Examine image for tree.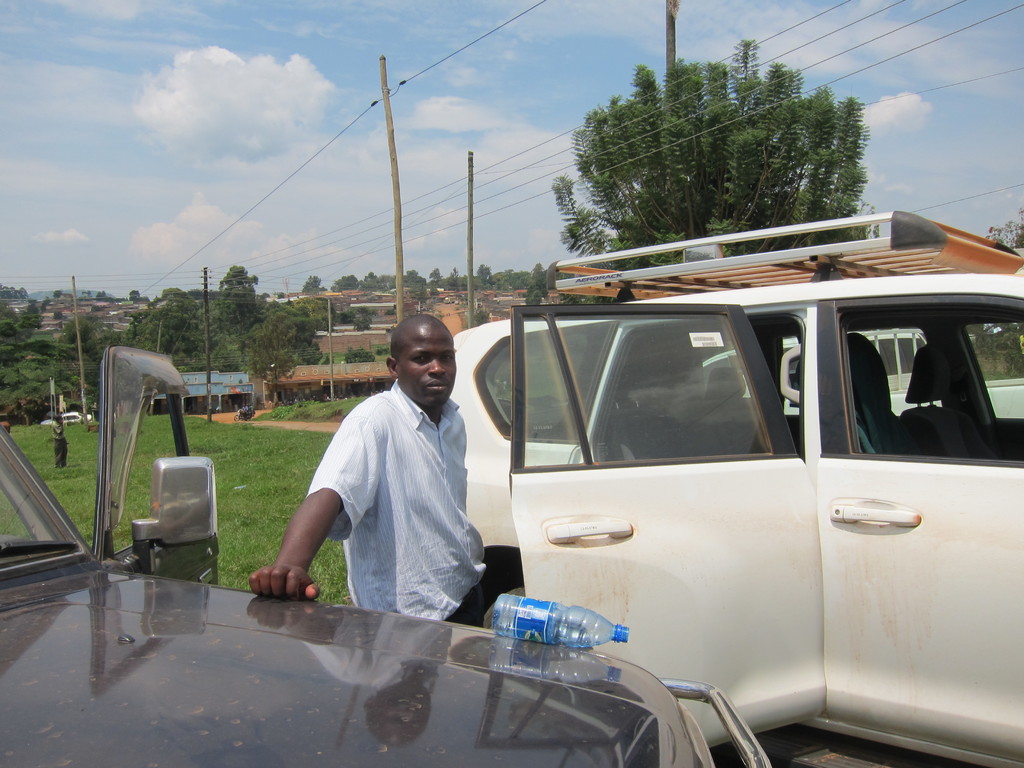
Examination result: bbox(383, 303, 397, 315).
